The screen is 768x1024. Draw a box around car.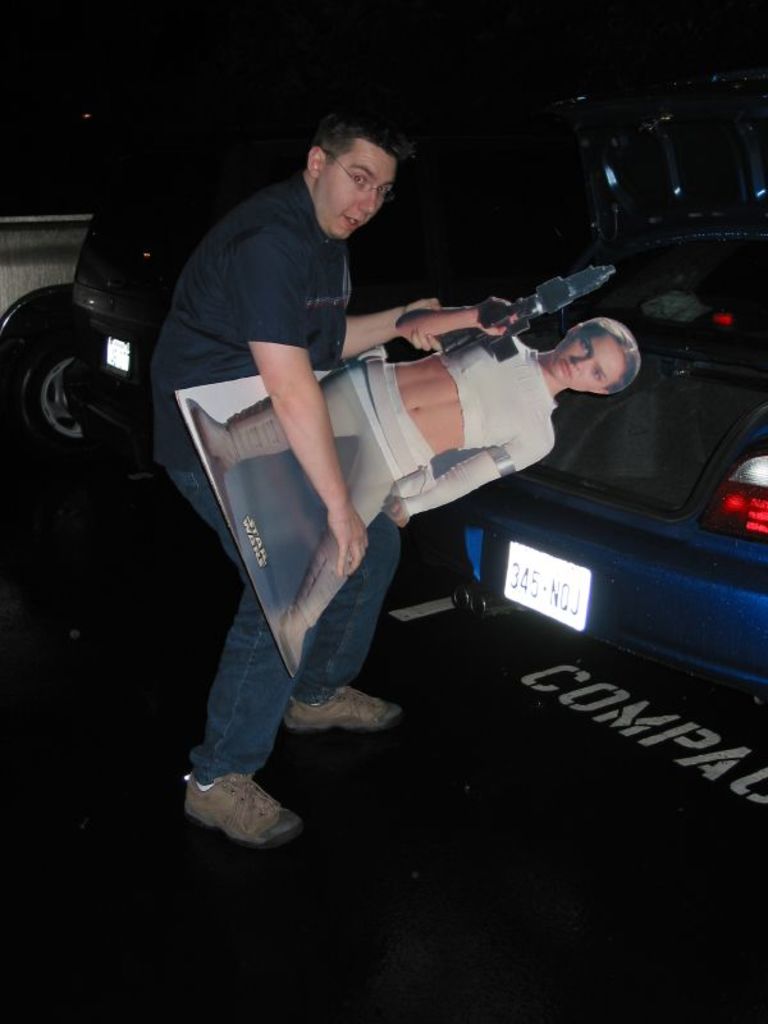
[72, 210, 187, 490].
